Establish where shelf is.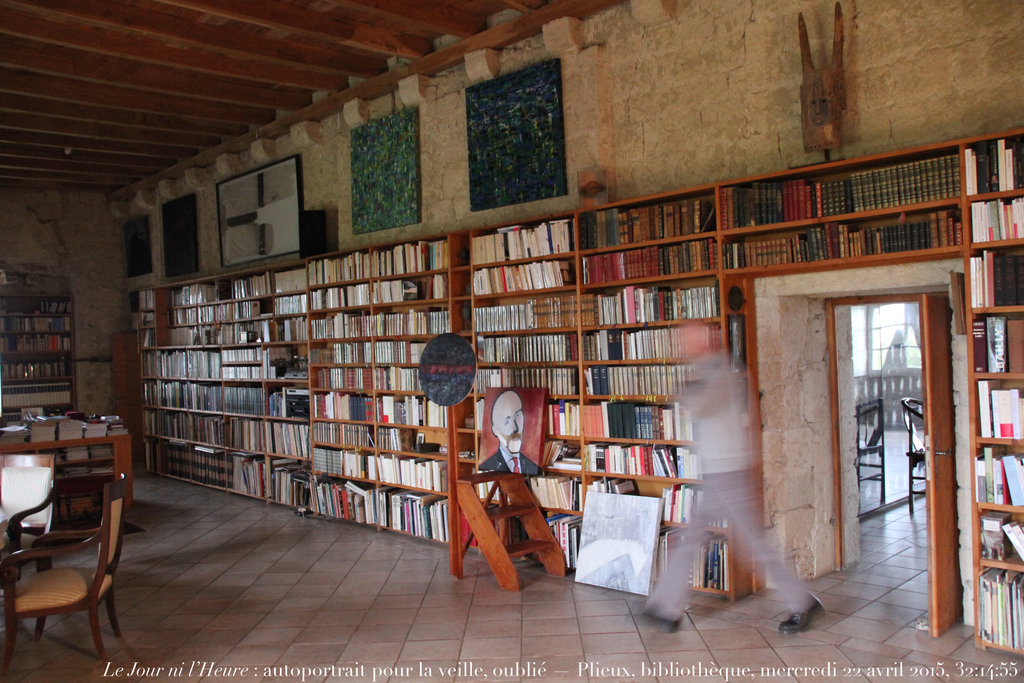
Established at [left=705, top=138, right=973, bottom=202].
